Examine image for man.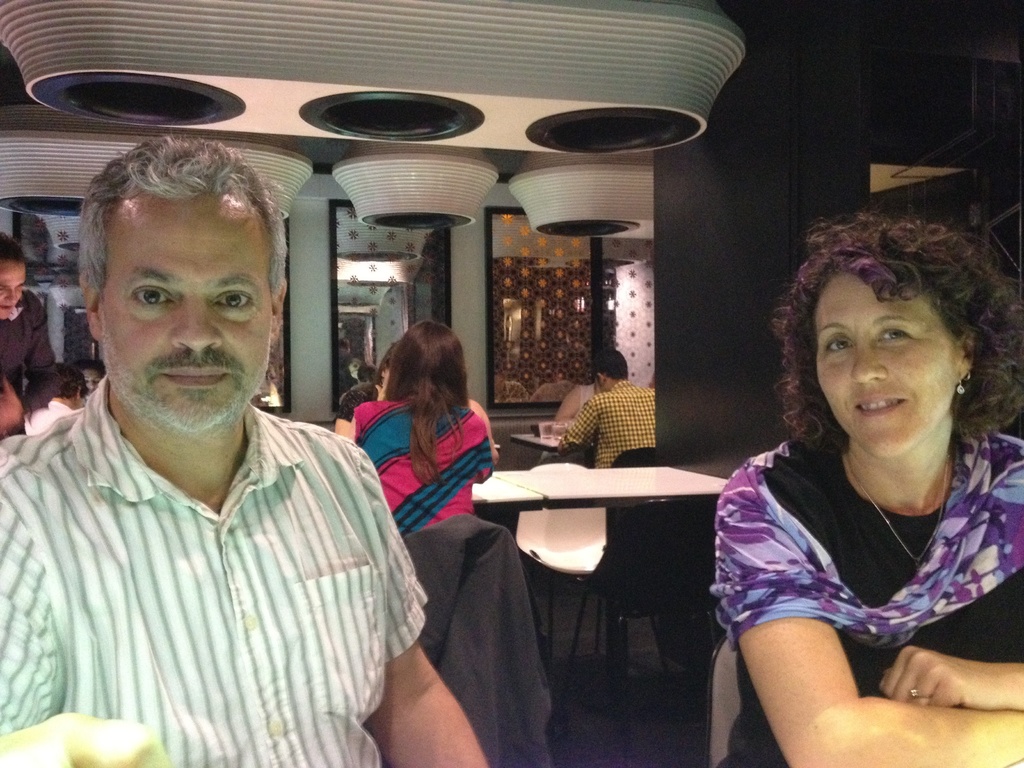
Examination result: (0,131,497,767).
